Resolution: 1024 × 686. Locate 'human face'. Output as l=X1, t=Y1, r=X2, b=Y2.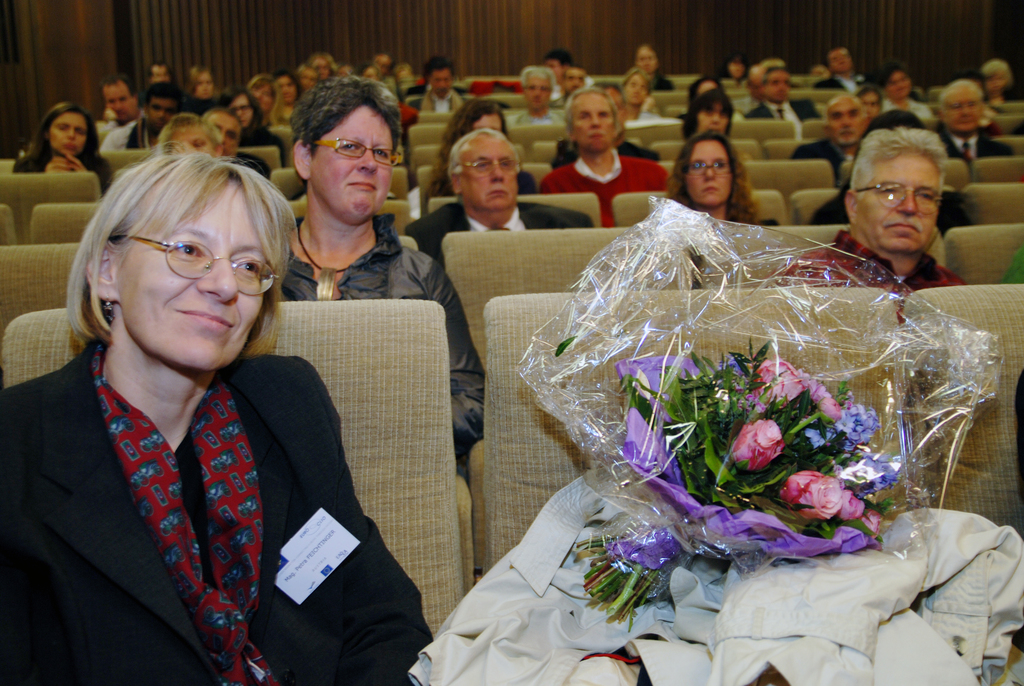
l=625, t=74, r=646, b=104.
